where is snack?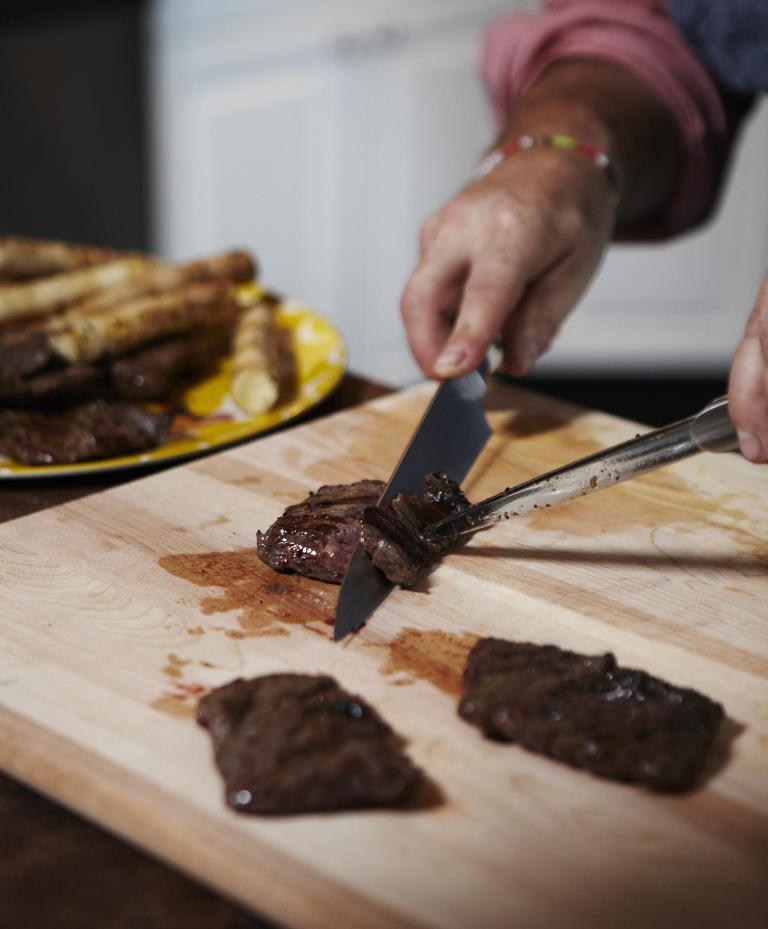
[x1=467, y1=626, x2=731, y2=807].
